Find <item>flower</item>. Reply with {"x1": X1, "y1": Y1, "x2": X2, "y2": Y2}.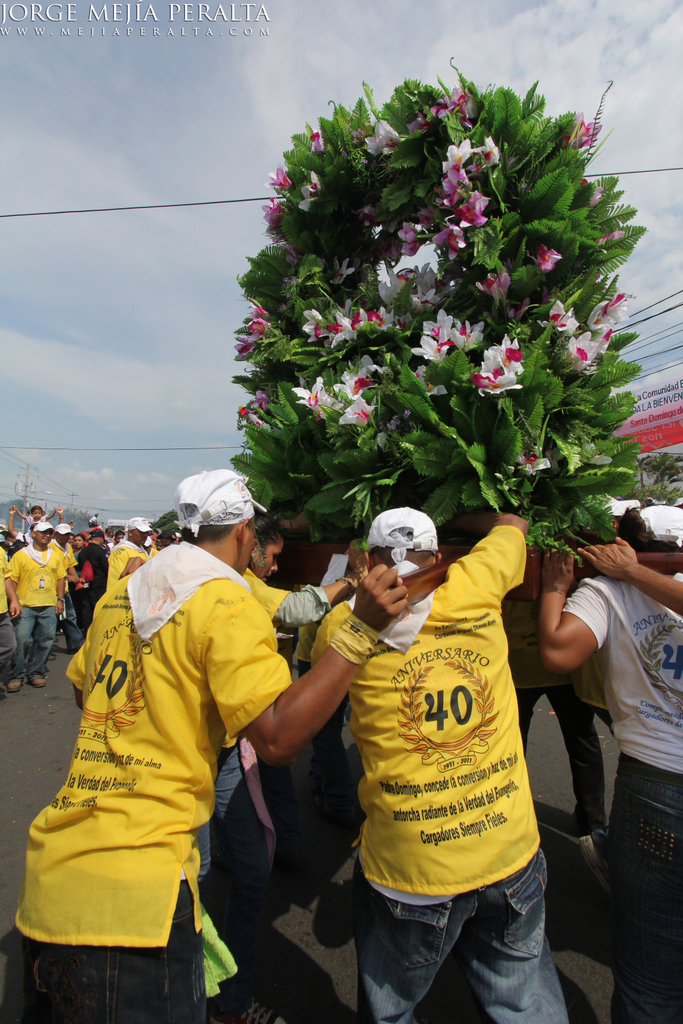
{"x1": 589, "y1": 300, "x2": 616, "y2": 332}.
